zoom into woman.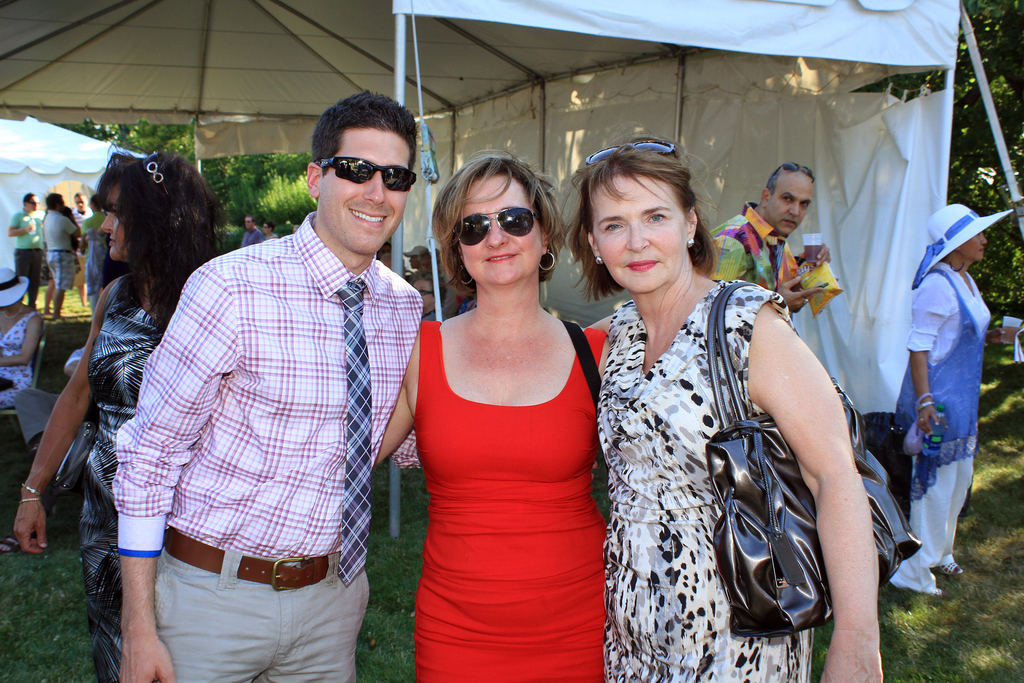
Zoom target: (385, 145, 623, 682).
